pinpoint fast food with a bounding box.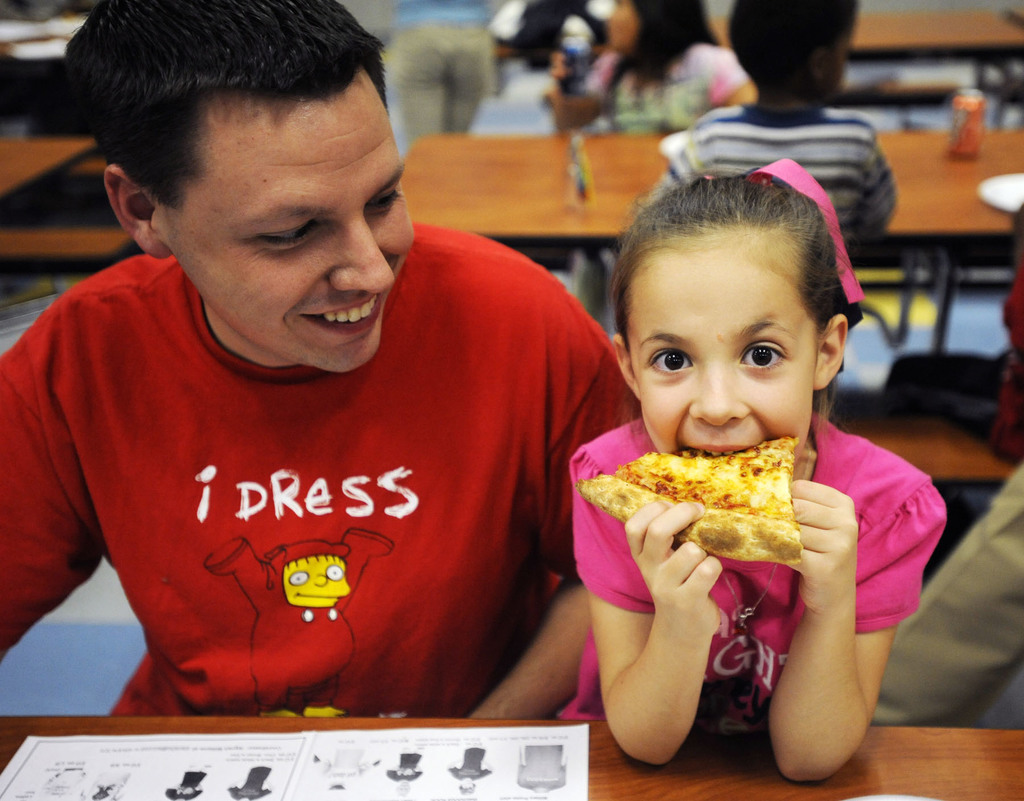
select_region(586, 446, 841, 564).
